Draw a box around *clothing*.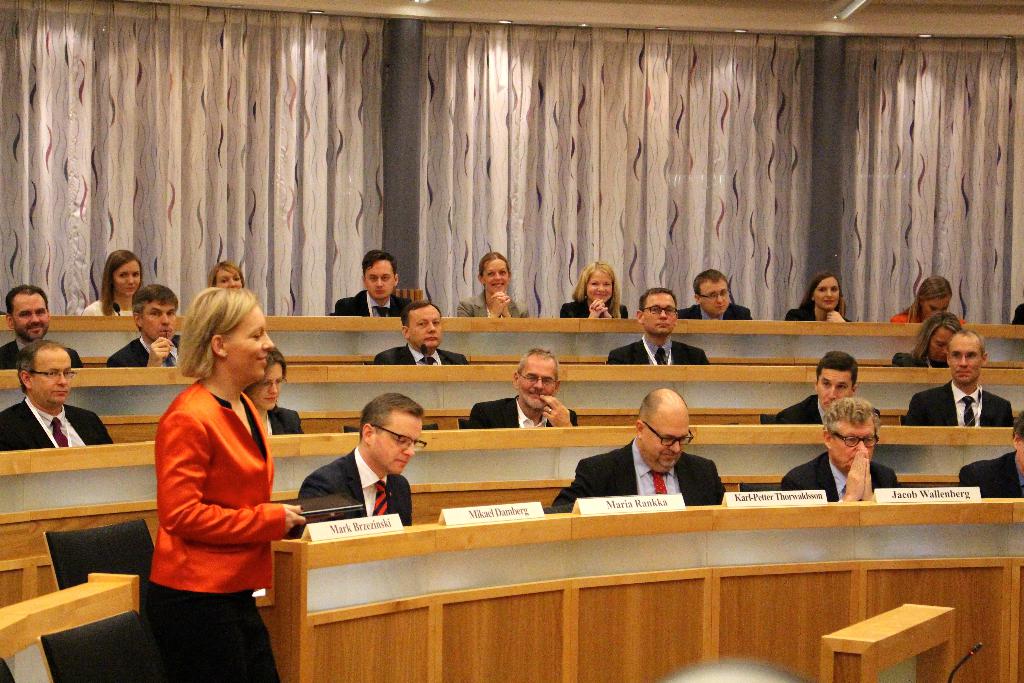
<region>675, 297, 753, 319</region>.
